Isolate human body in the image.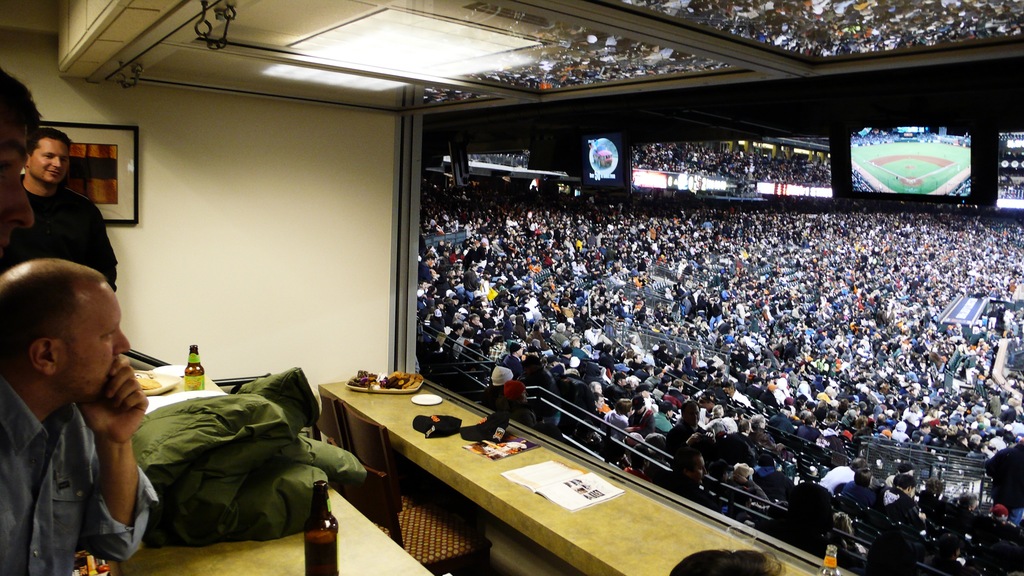
Isolated region: [426,182,427,183].
